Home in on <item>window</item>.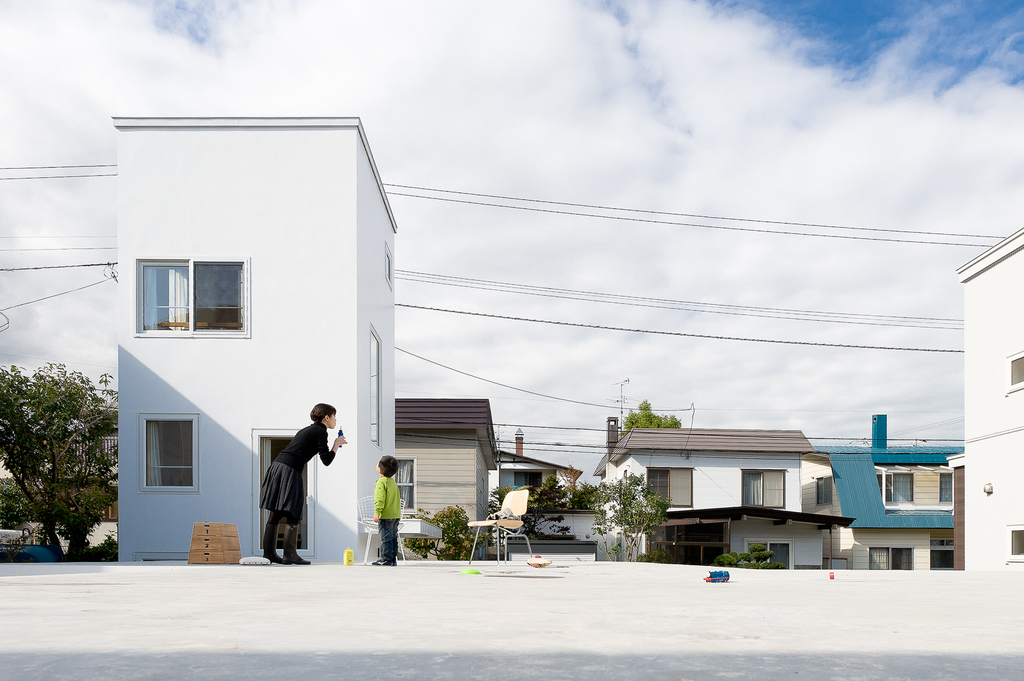
Homed in at {"x1": 143, "y1": 418, "x2": 195, "y2": 492}.
